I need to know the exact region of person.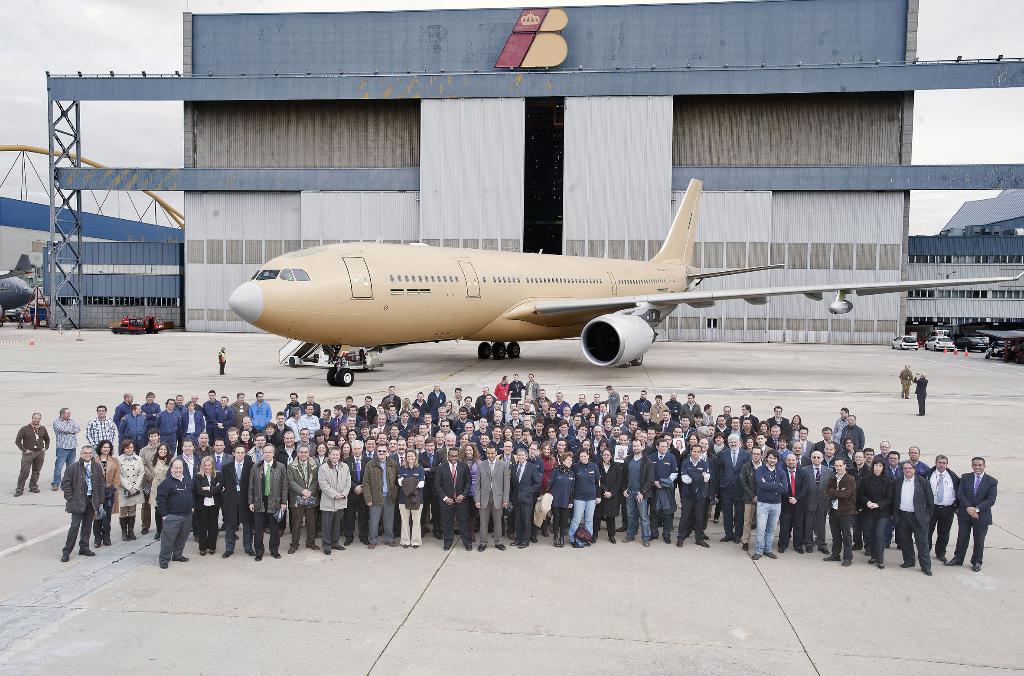
Region: {"x1": 398, "y1": 450, "x2": 427, "y2": 550}.
